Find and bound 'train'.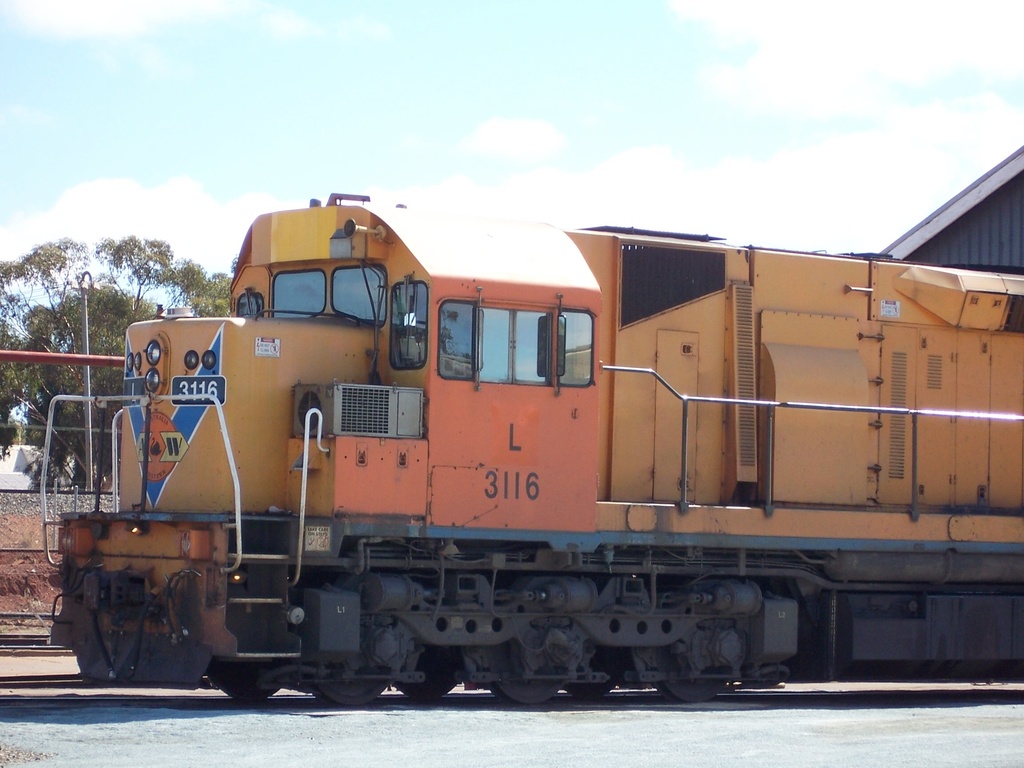
Bound: left=36, top=191, right=1023, bottom=708.
